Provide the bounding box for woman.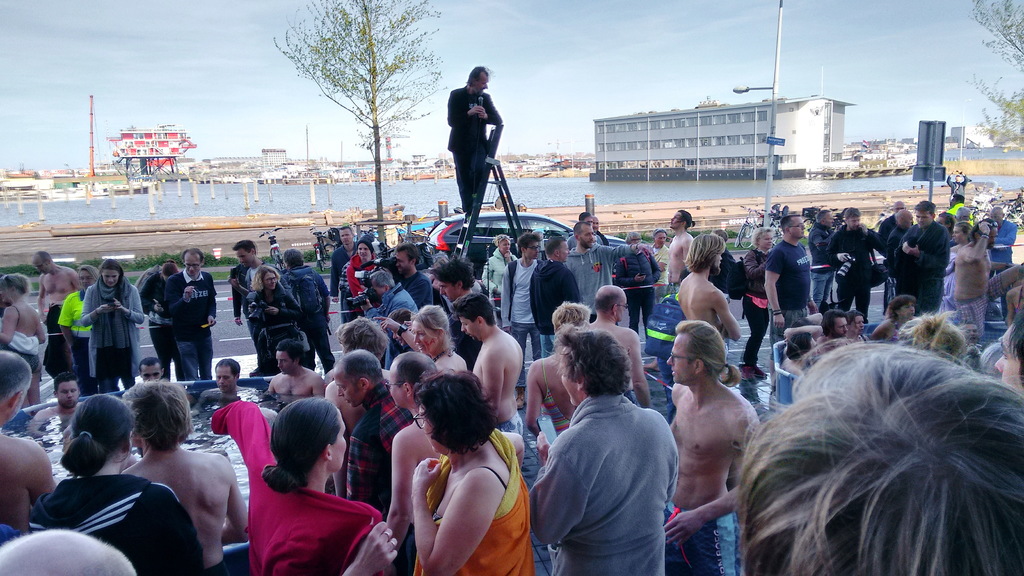
BBox(860, 292, 917, 349).
